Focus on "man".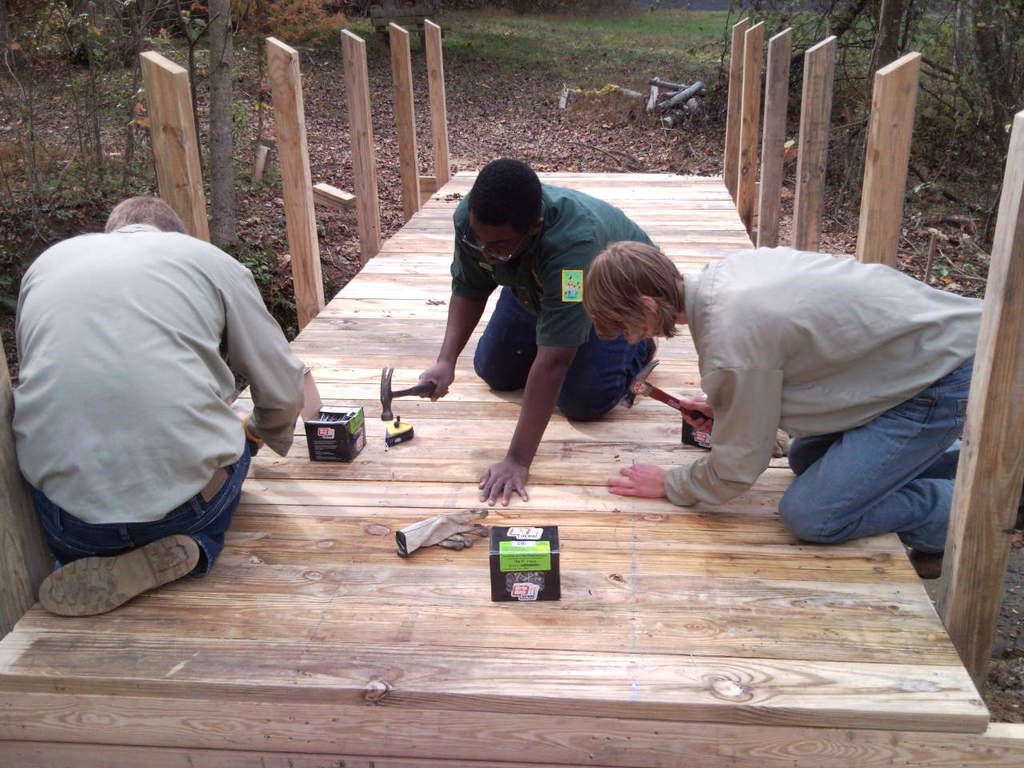
Focused at (left=8, top=193, right=305, bottom=617).
